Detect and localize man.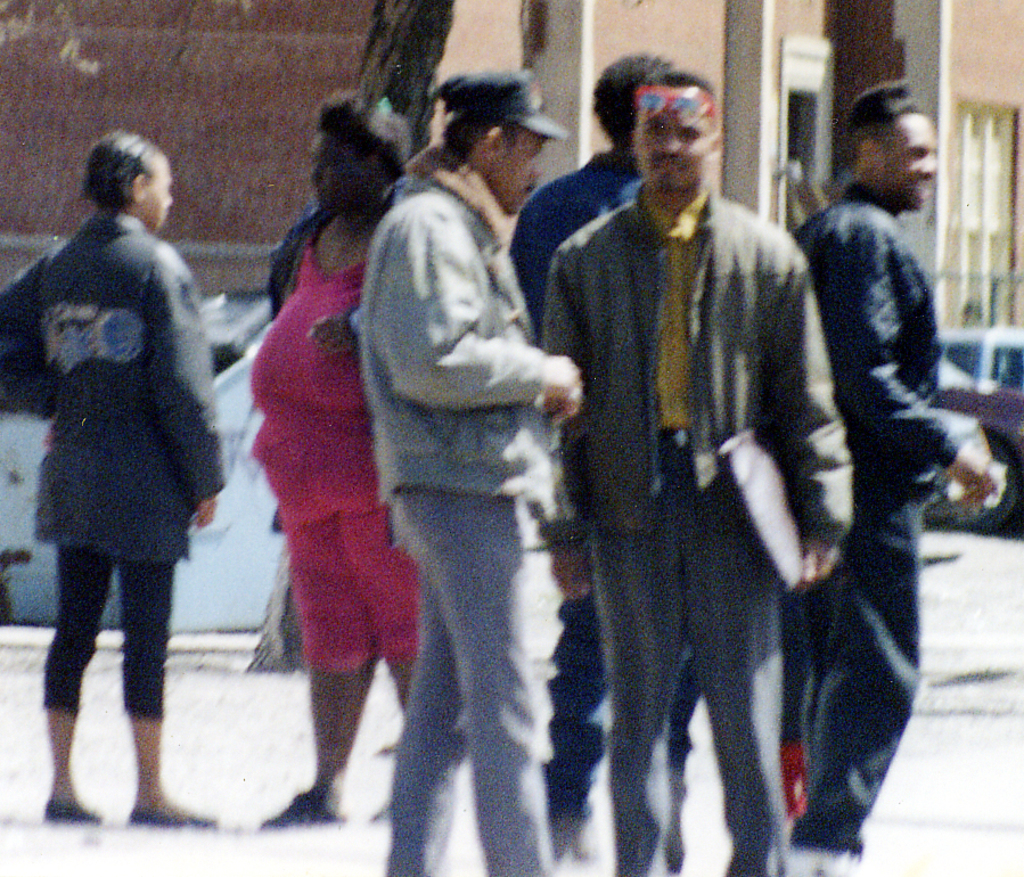
Localized at rect(803, 75, 985, 876).
